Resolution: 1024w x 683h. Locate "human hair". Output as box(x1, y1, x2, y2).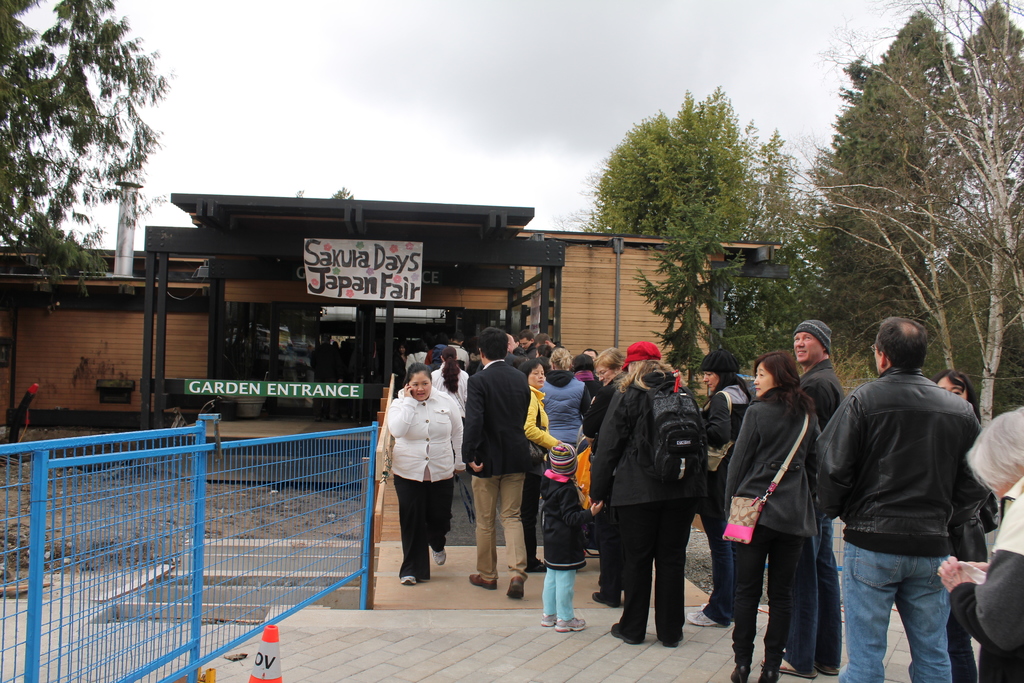
box(571, 356, 595, 372).
